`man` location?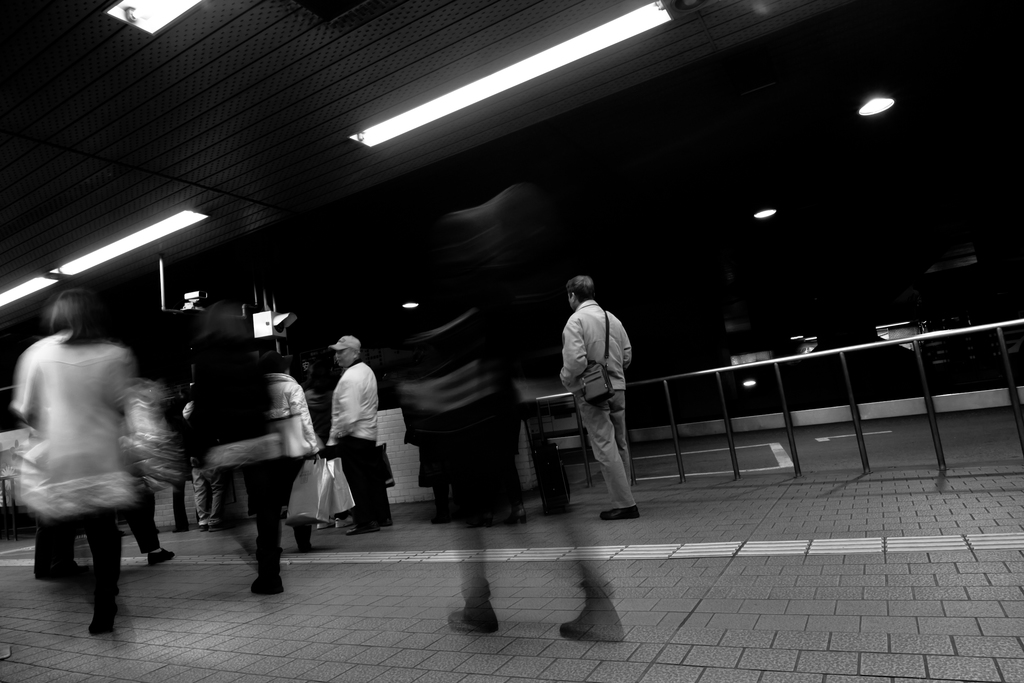
x1=555, y1=265, x2=650, y2=531
